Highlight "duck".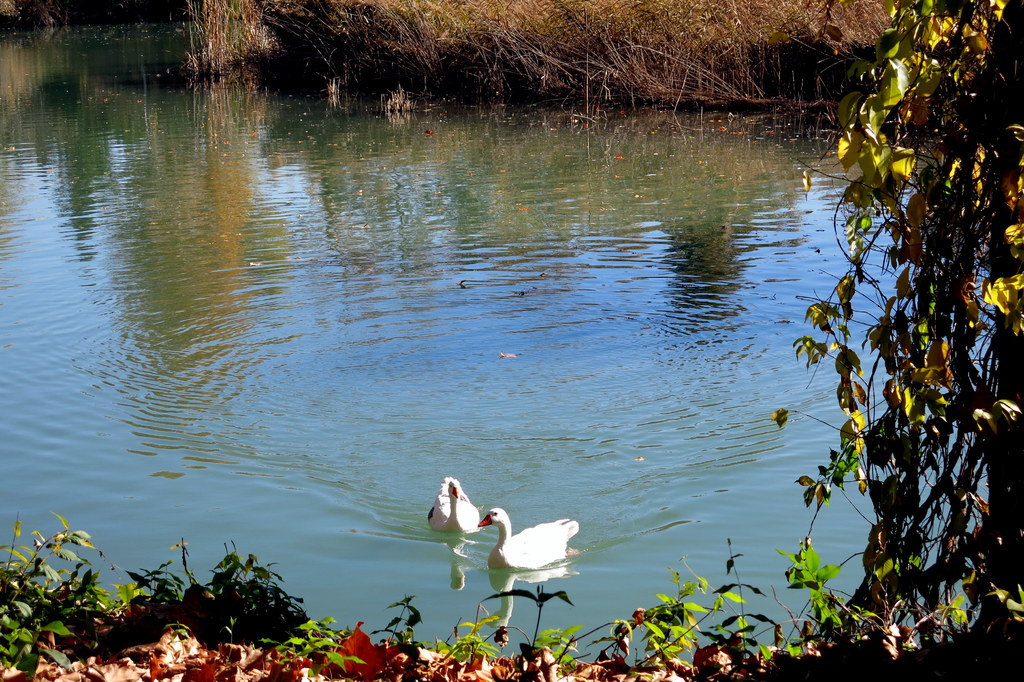
Highlighted region: bbox(475, 504, 578, 568).
